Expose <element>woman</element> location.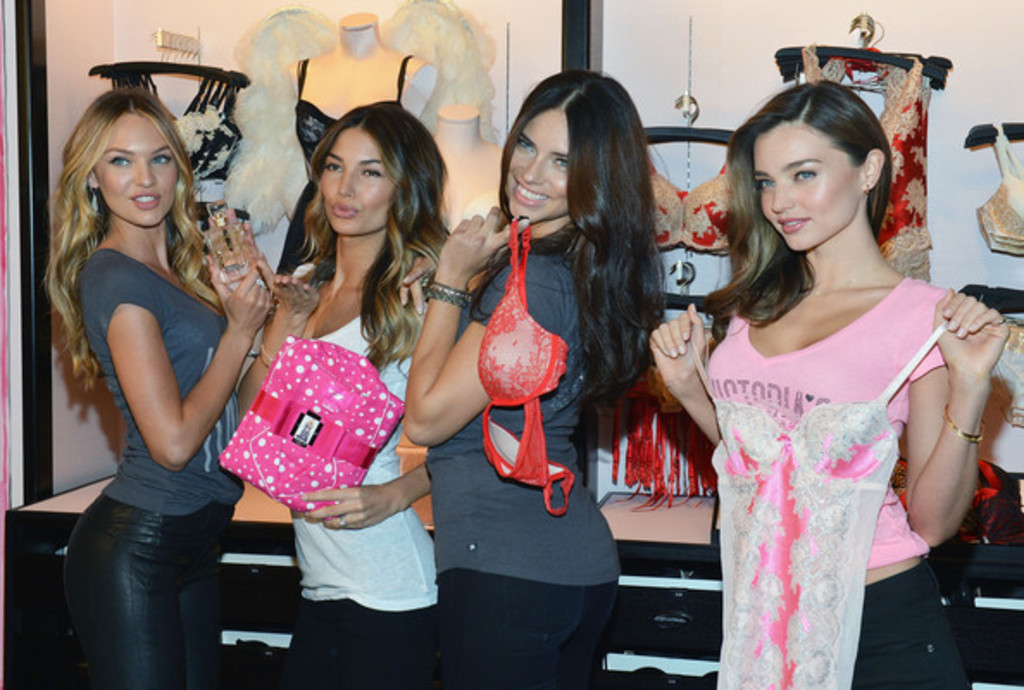
Exposed at <region>36, 86, 278, 688</region>.
